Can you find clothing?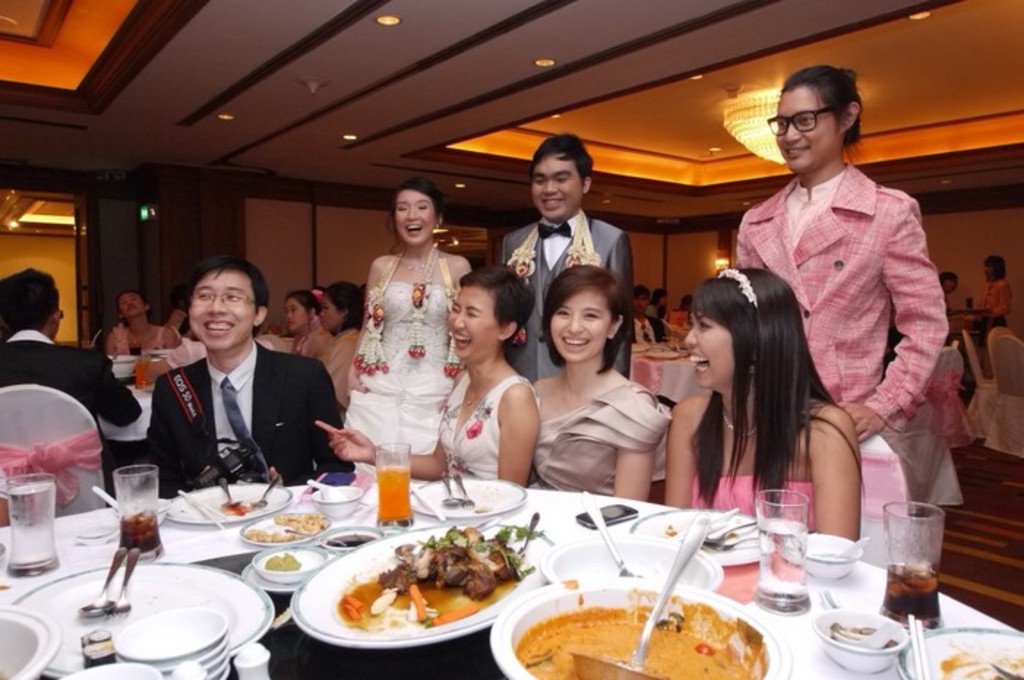
Yes, bounding box: bbox=(94, 354, 151, 443).
